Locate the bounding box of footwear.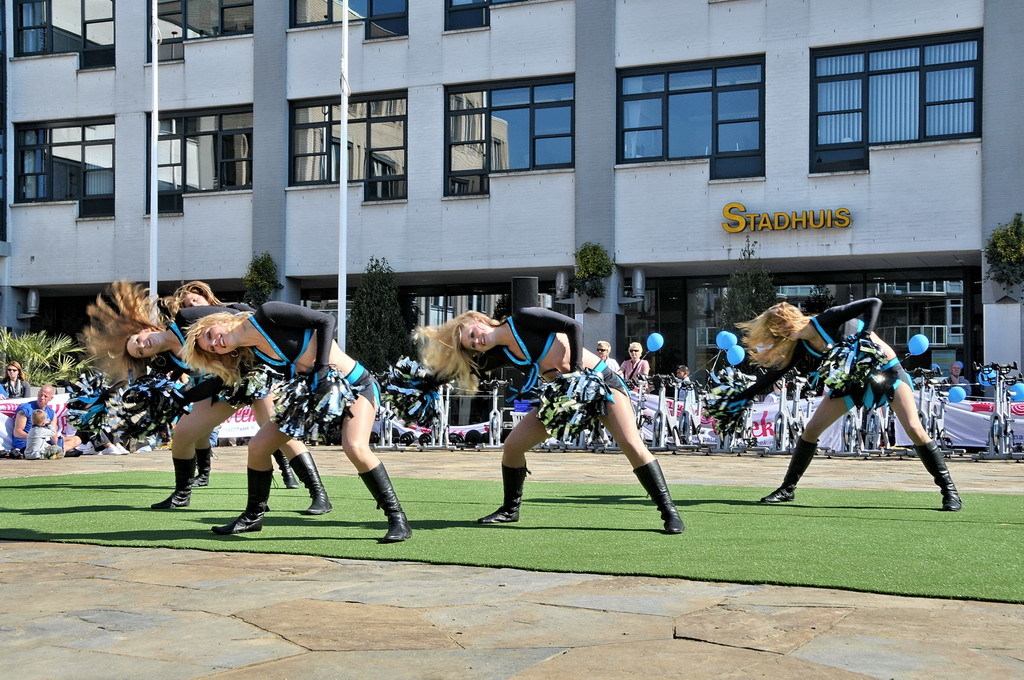
Bounding box: Rect(347, 474, 407, 541).
